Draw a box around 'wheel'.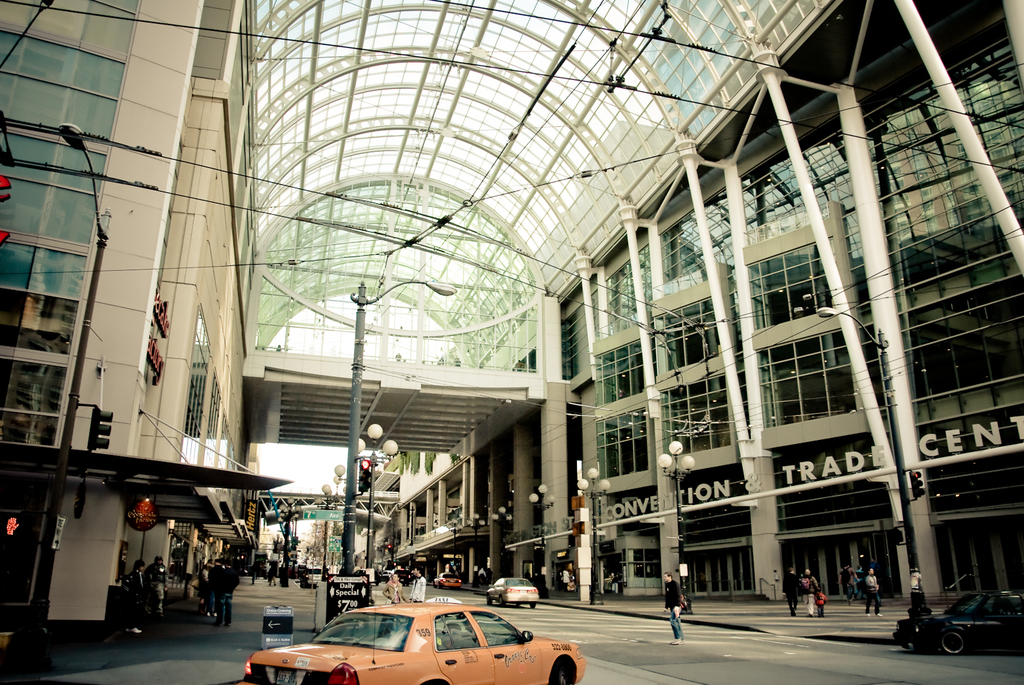
<bbox>550, 667, 569, 684</bbox>.
